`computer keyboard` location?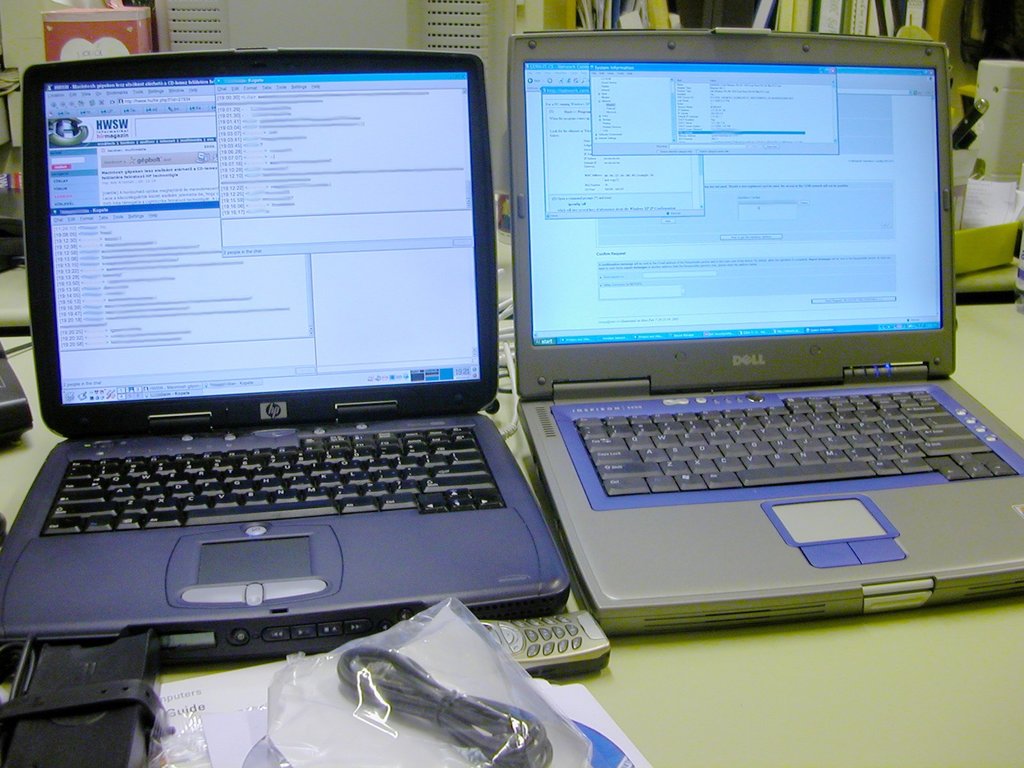
x1=573 y1=386 x2=1022 y2=500
